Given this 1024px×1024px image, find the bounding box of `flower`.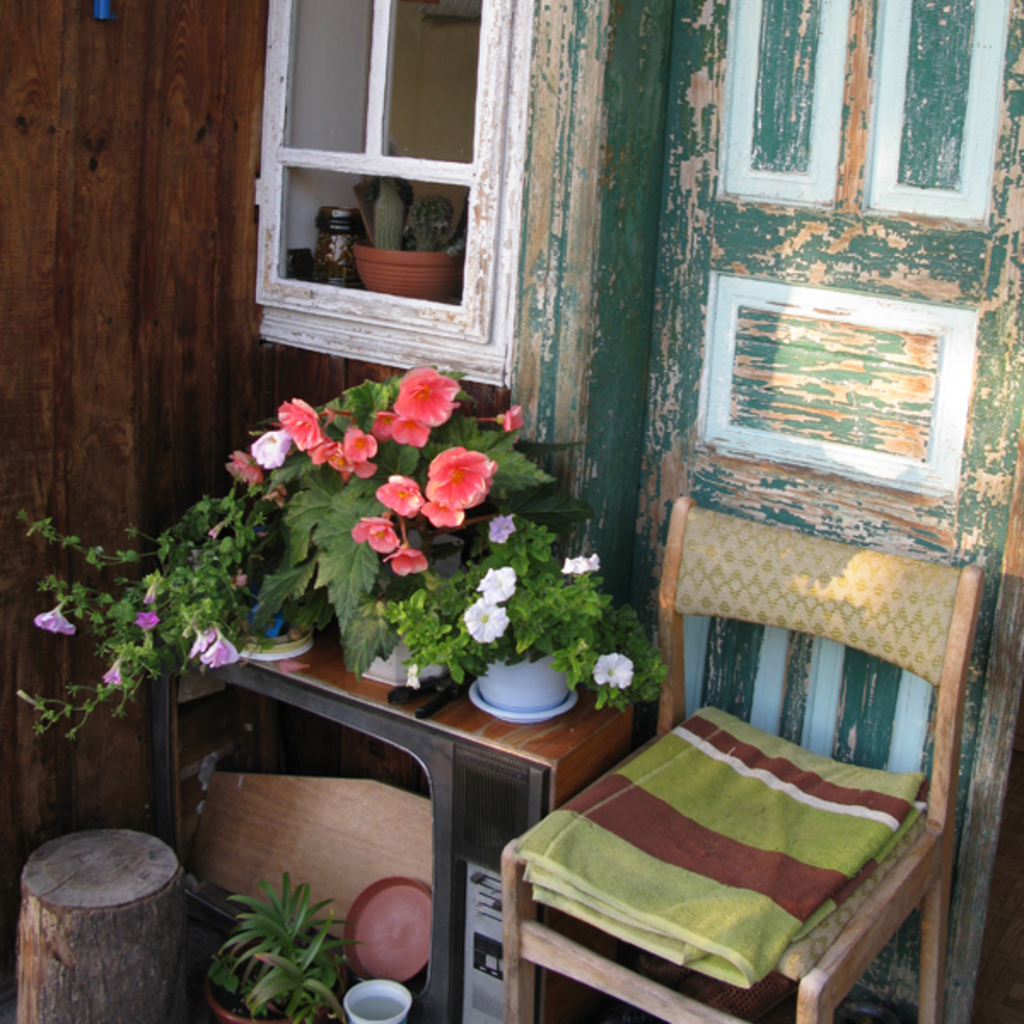
561/543/604/573.
